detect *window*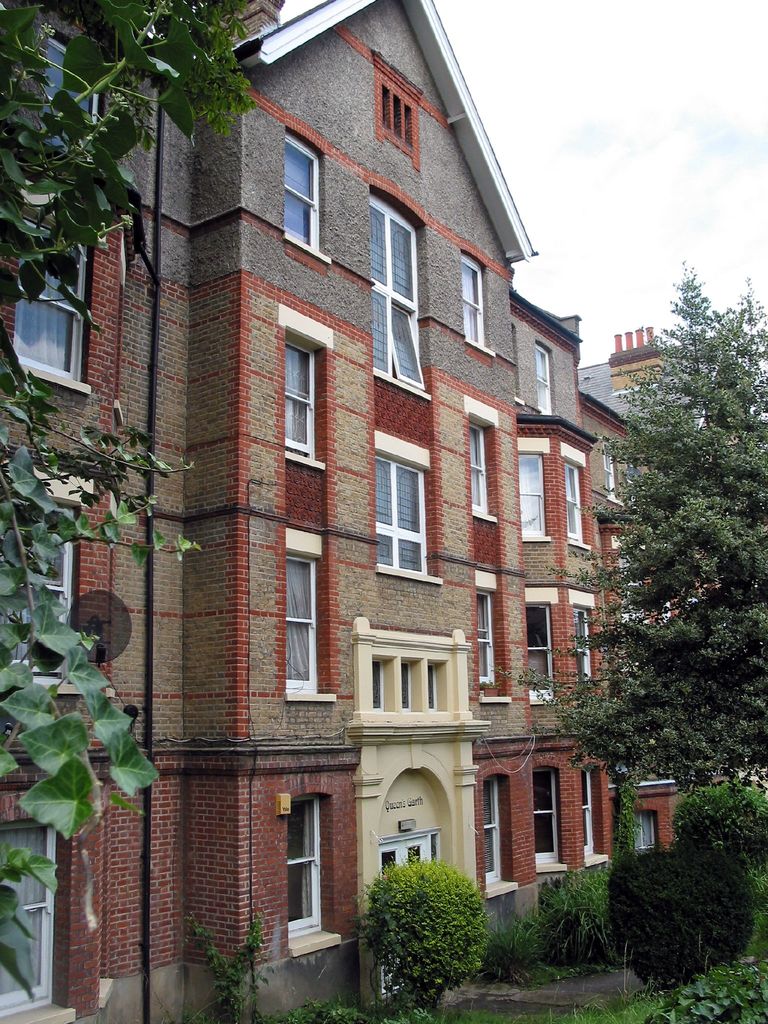
x1=3, y1=803, x2=69, y2=1016
